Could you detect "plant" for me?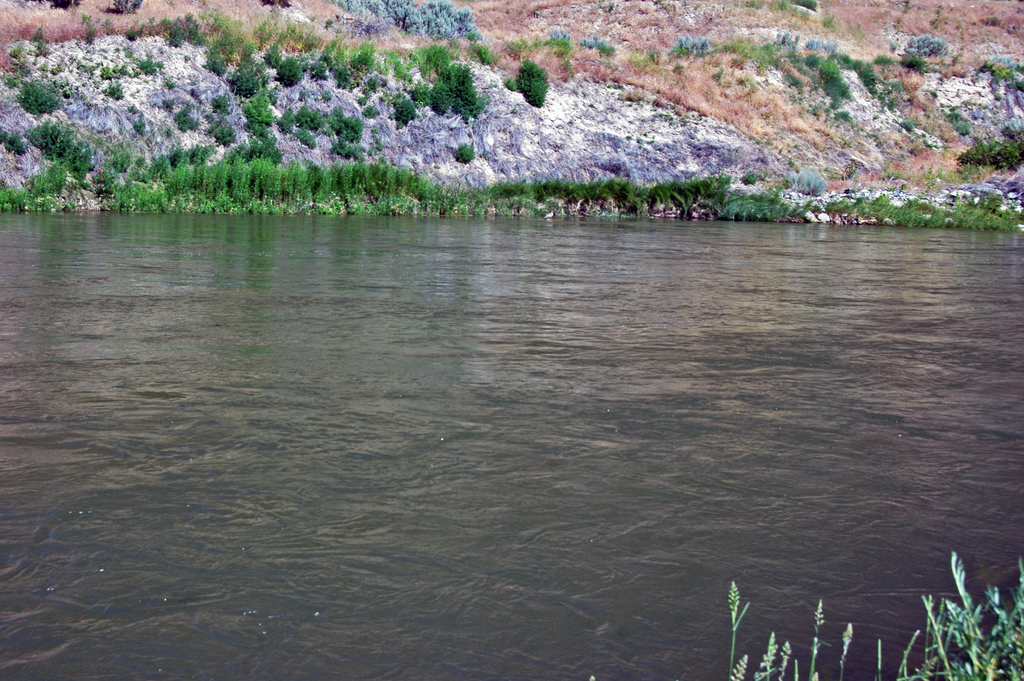
Detection result: x1=673 y1=30 x2=714 y2=58.
